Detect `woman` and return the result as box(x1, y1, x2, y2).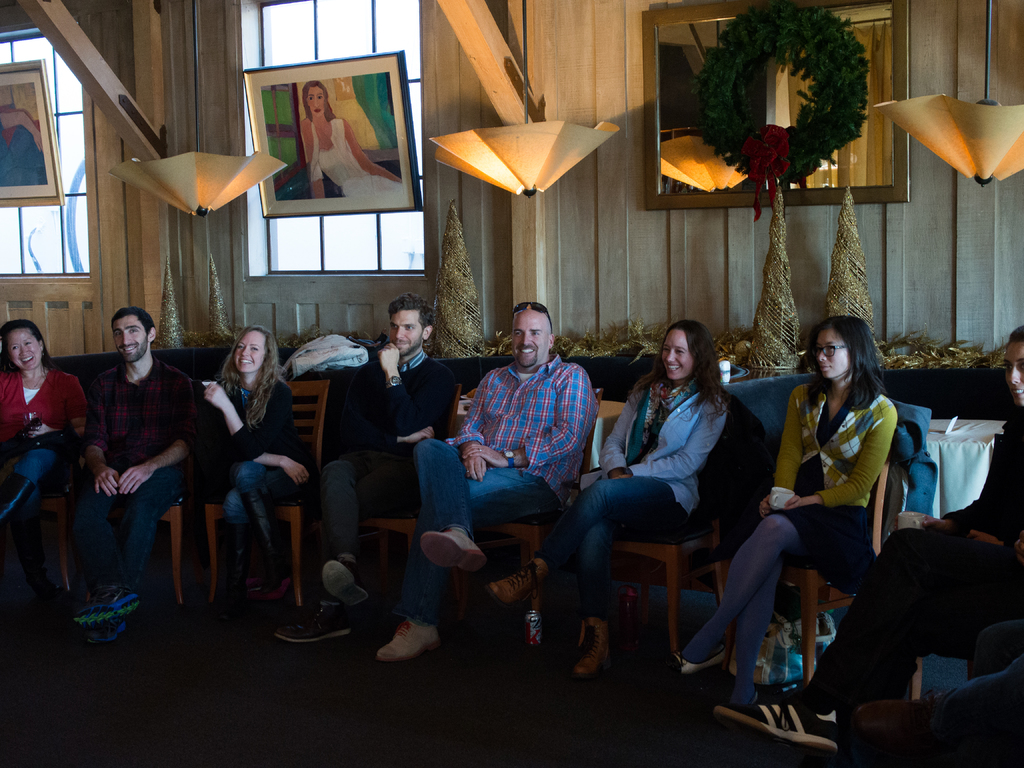
box(0, 319, 102, 591).
